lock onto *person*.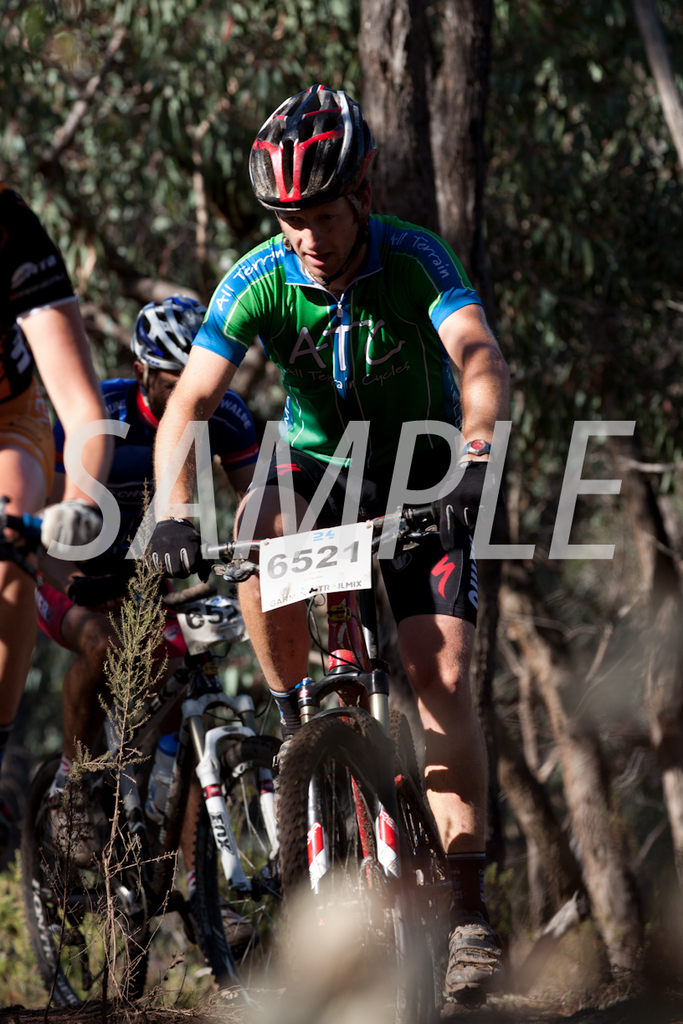
Locked: x1=151, y1=108, x2=498, y2=962.
